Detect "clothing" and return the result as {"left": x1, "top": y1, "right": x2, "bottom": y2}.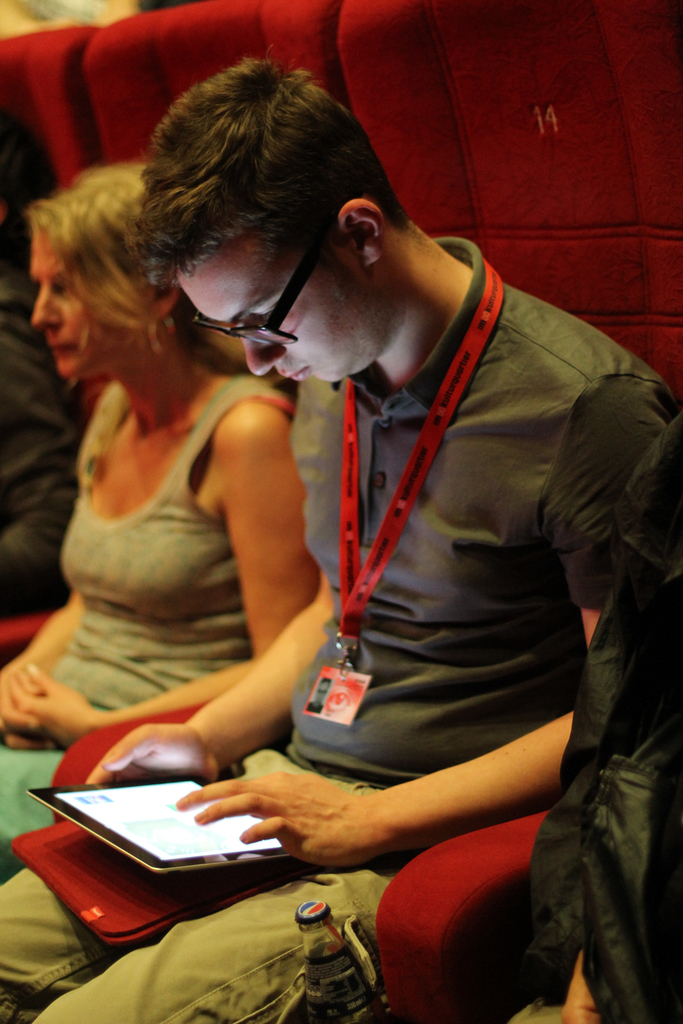
{"left": 0, "top": 252, "right": 86, "bottom": 612}.
